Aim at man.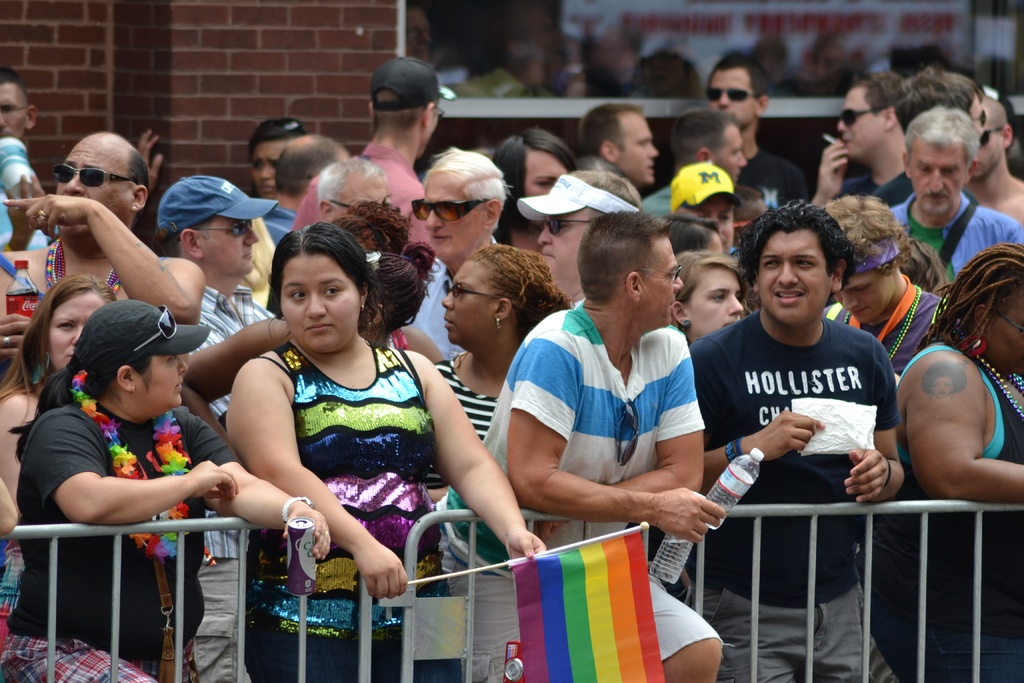
Aimed at [406, 147, 516, 356].
